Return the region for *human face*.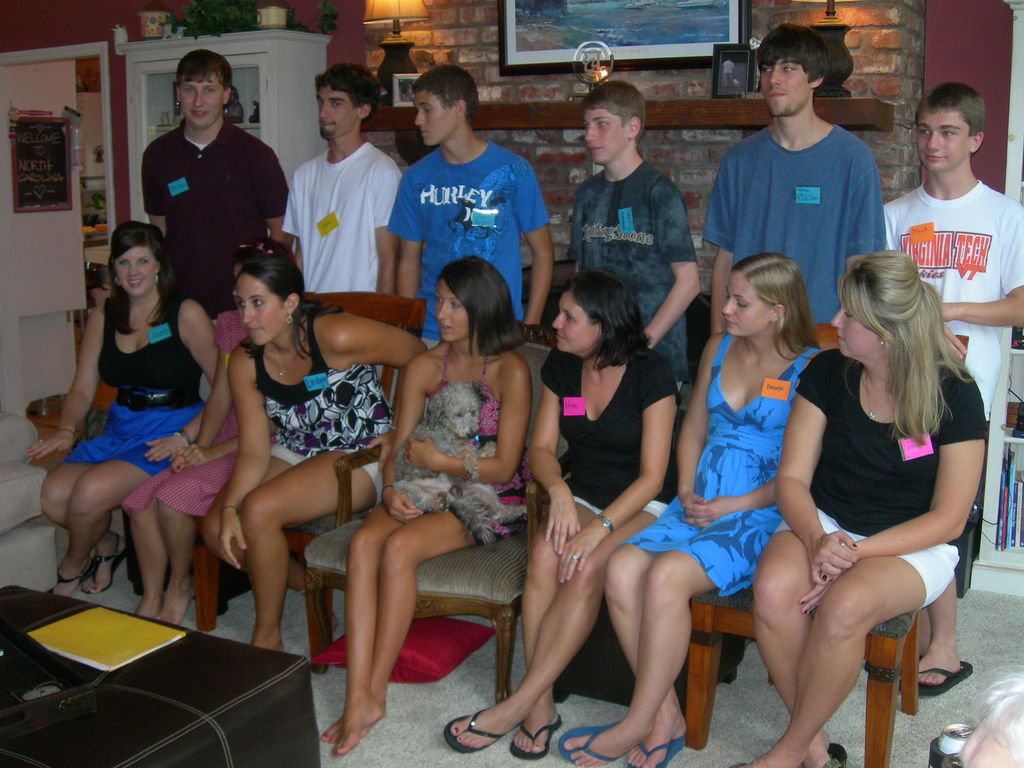
box=[436, 284, 469, 339].
